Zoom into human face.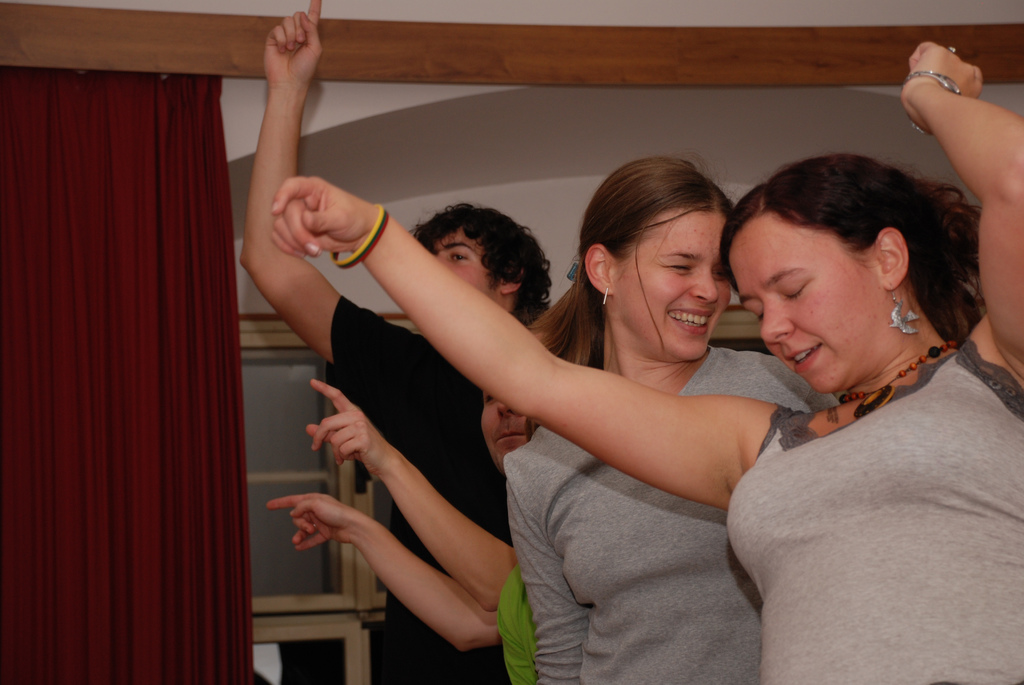
Zoom target: {"x1": 618, "y1": 212, "x2": 735, "y2": 362}.
